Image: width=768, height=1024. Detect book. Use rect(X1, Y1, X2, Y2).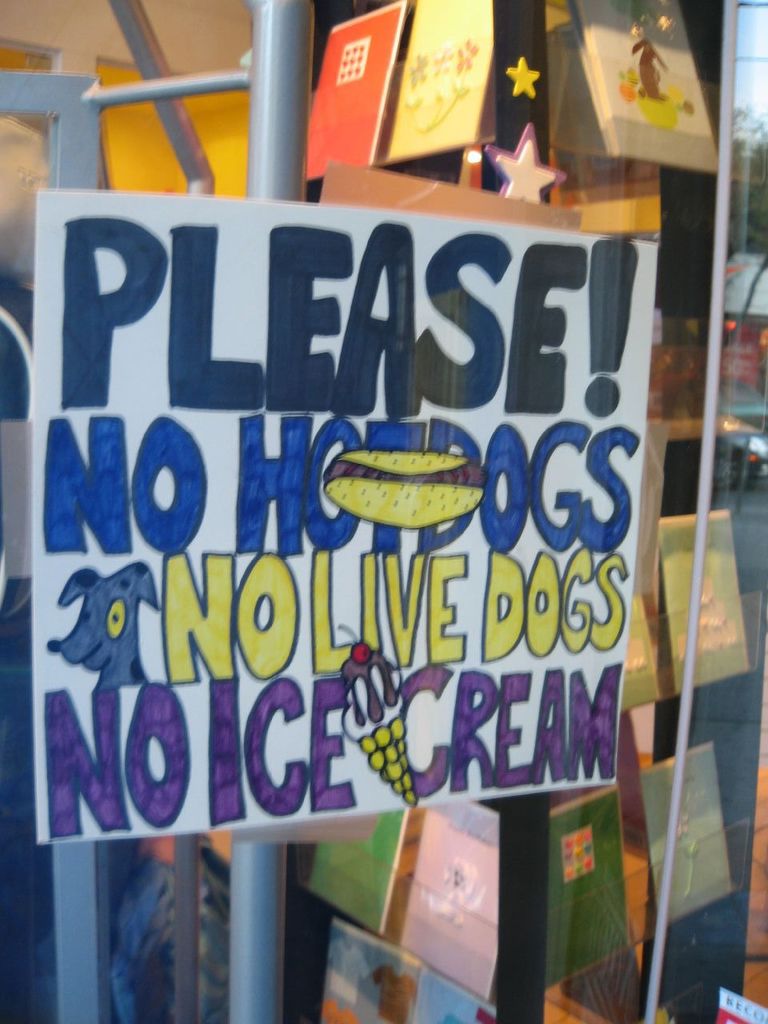
rect(406, 970, 490, 1023).
